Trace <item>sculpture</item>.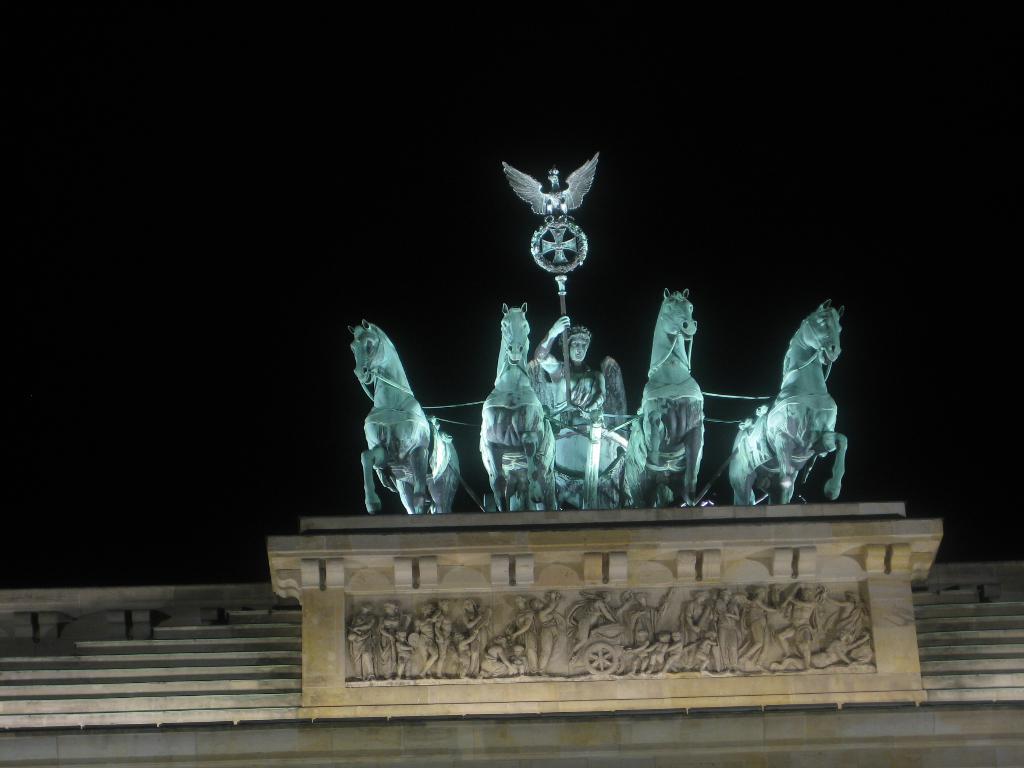
Traced to bbox(348, 322, 471, 512).
